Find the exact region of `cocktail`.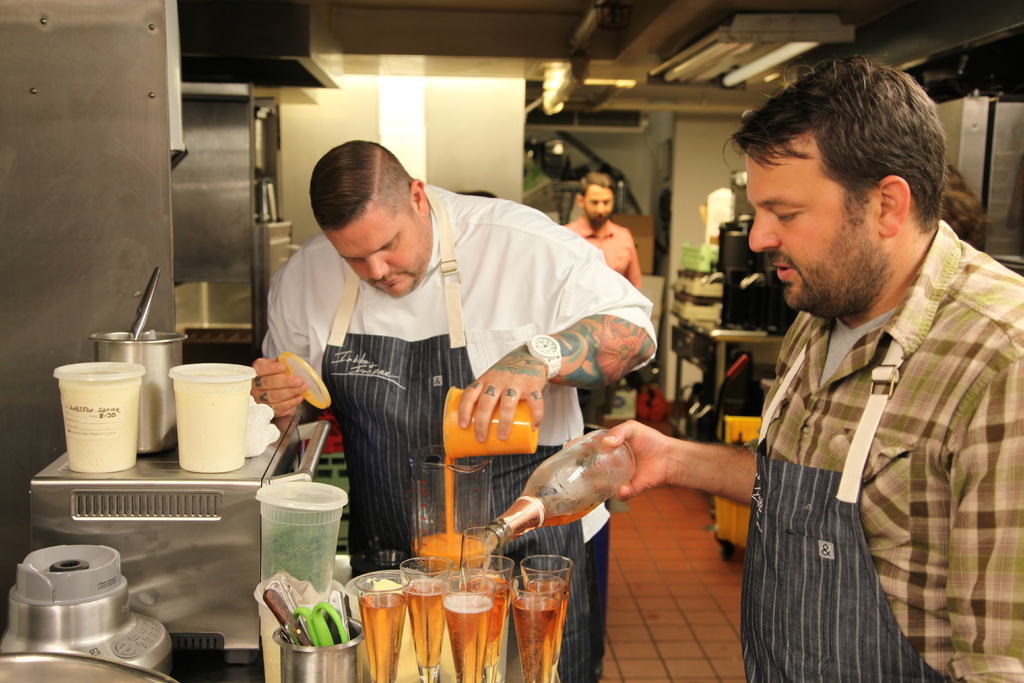
Exact region: pyautogui.locateOnScreen(394, 554, 452, 682).
